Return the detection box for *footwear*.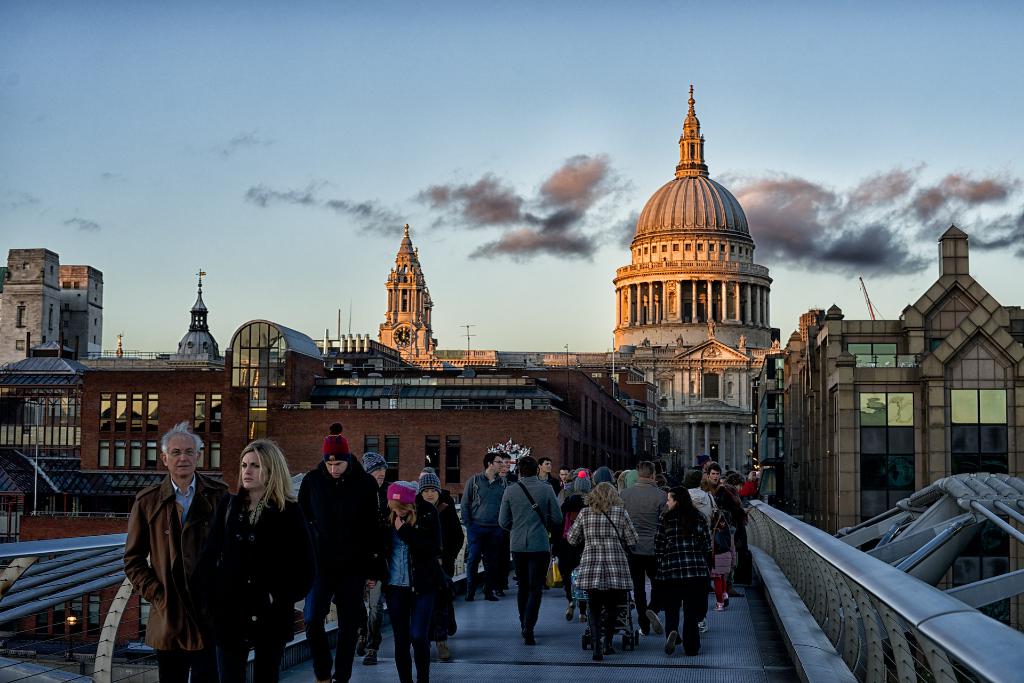
[484,593,499,600].
